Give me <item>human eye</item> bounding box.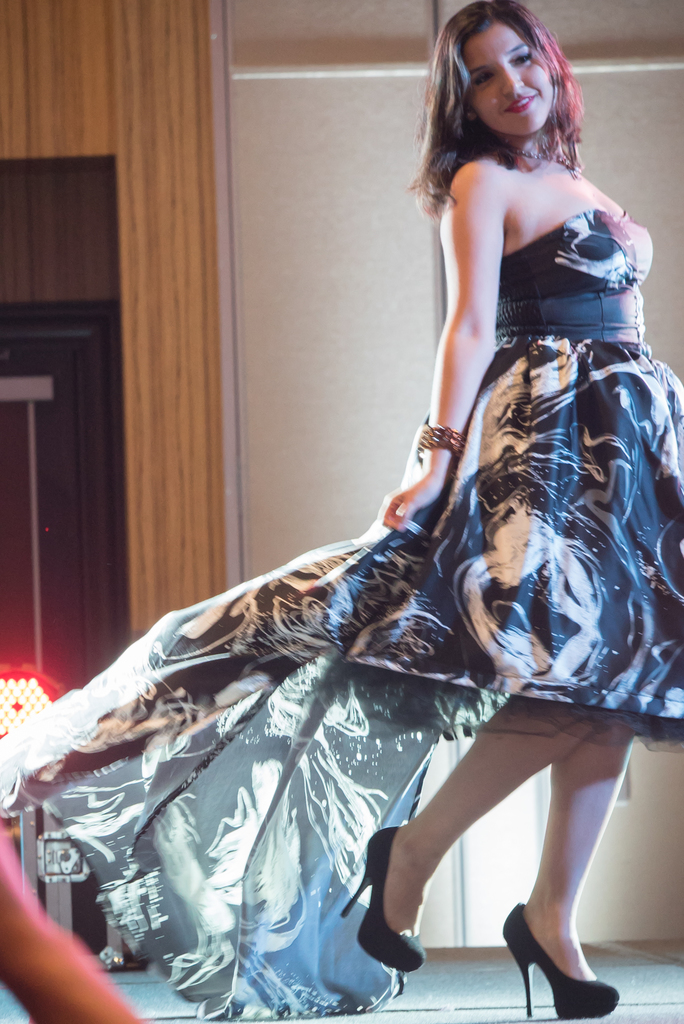
(513, 49, 535, 67).
